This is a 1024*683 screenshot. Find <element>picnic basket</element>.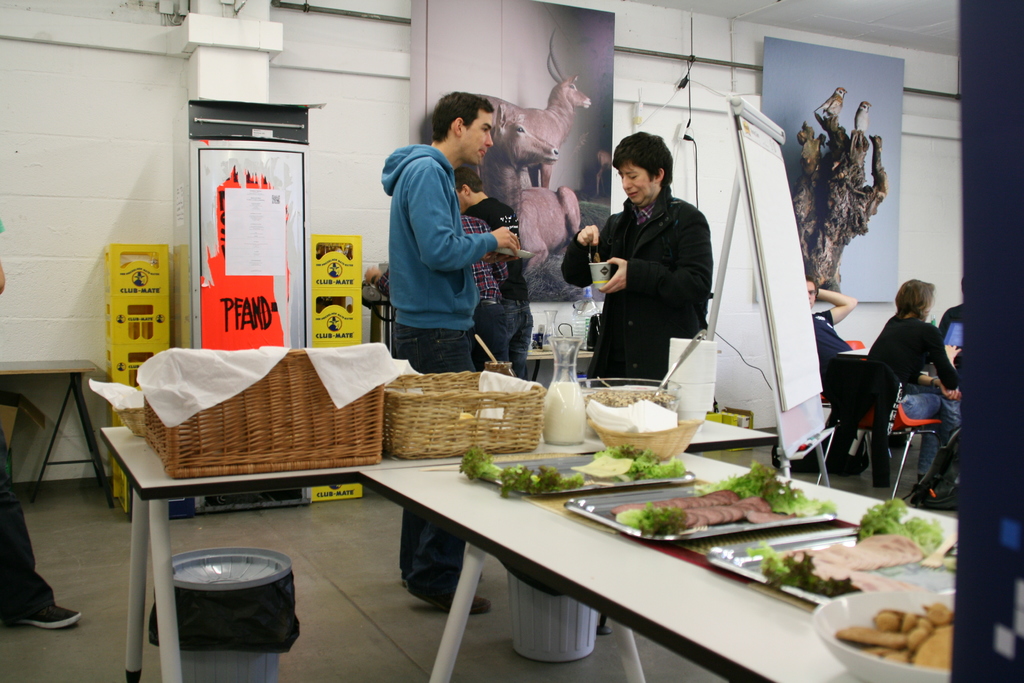
Bounding box: (left=385, top=364, right=544, bottom=462).
